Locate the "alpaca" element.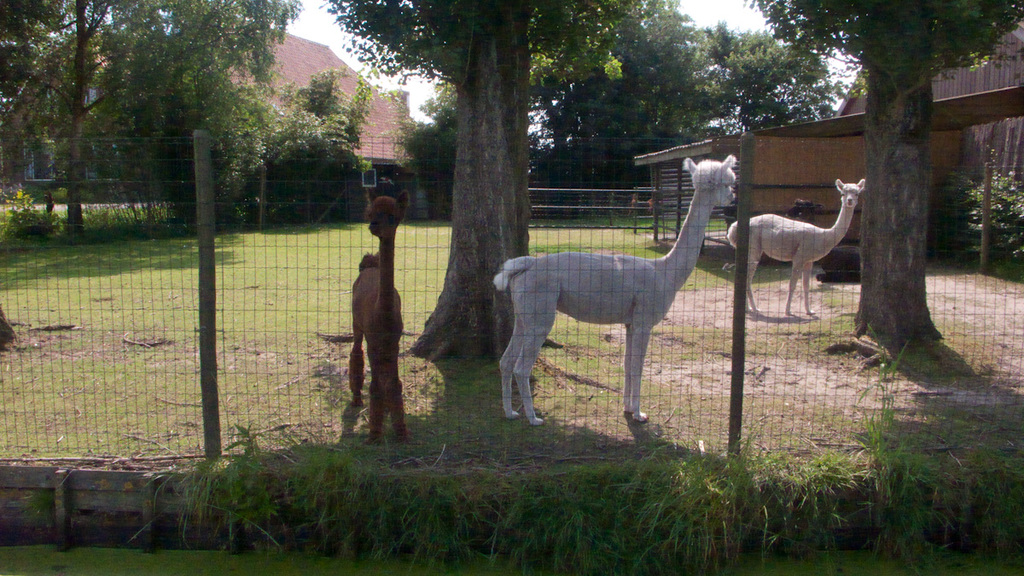
Element bbox: 347:192:414:447.
